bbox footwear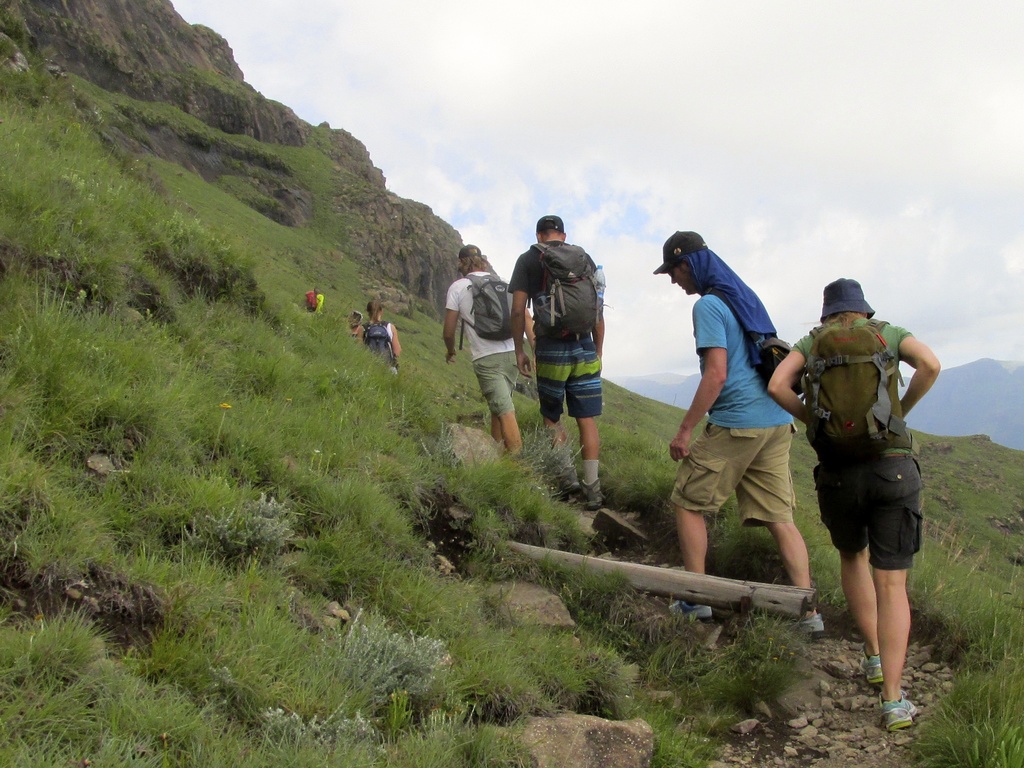
bbox=[557, 466, 580, 499]
